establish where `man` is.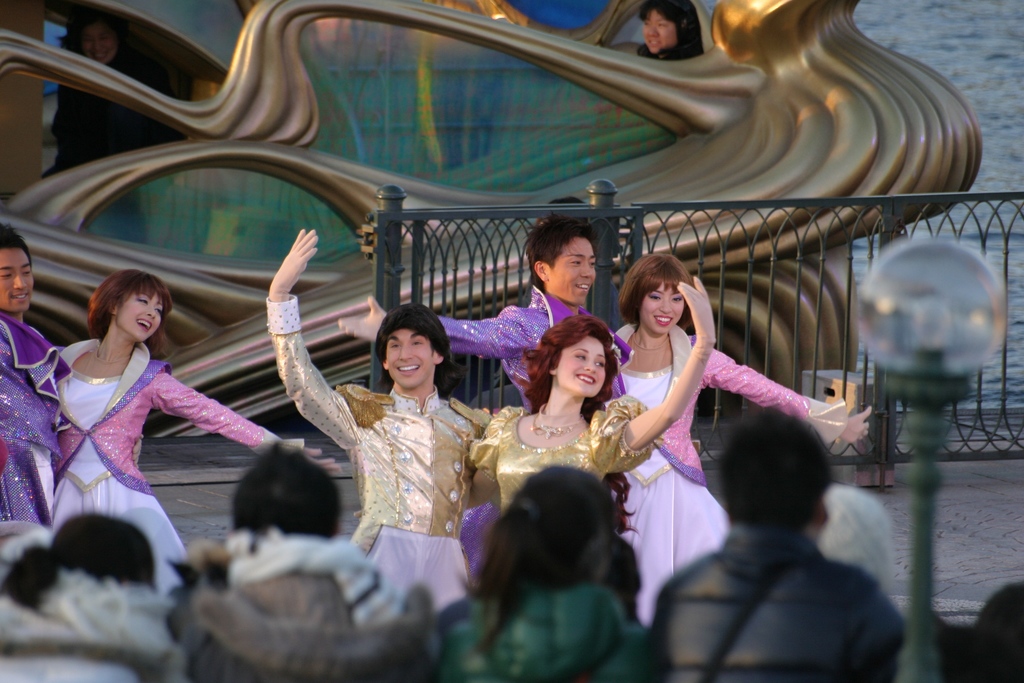
Established at <box>257,226,492,618</box>.
